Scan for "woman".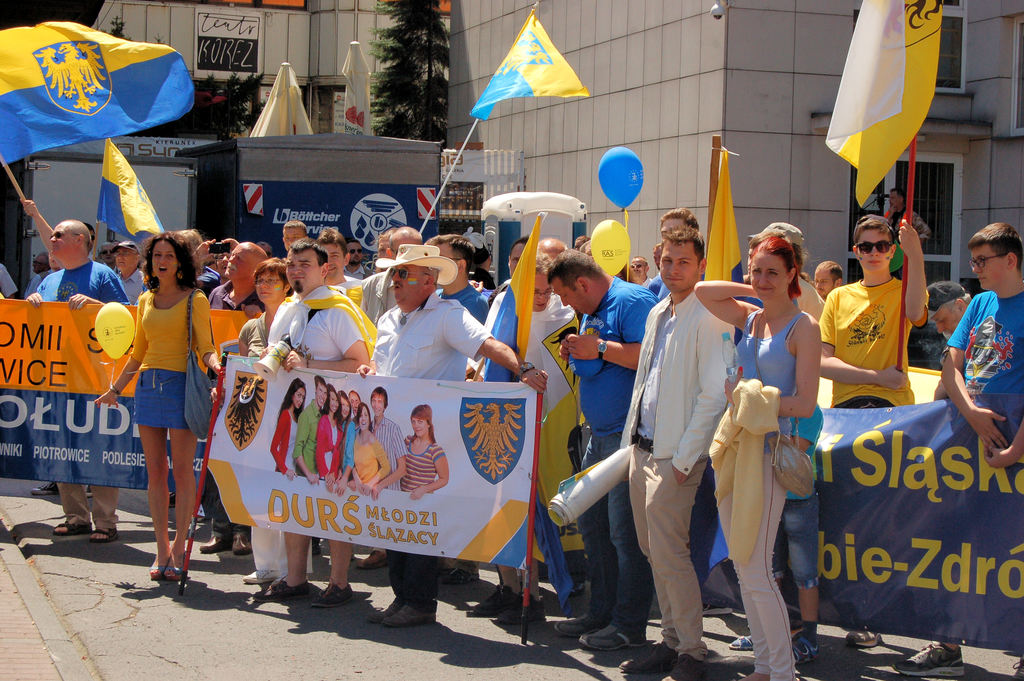
Scan result: x1=400, y1=404, x2=447, y2=502.
